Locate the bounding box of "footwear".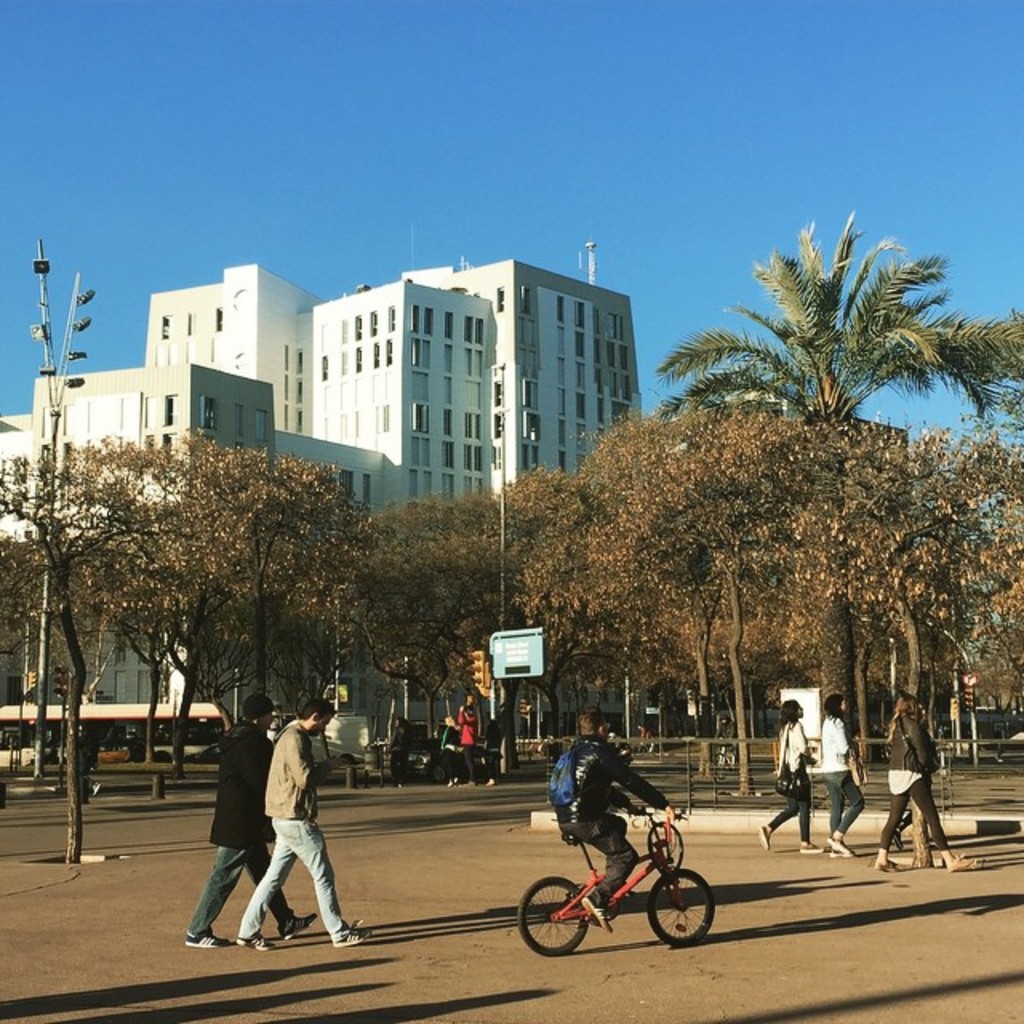
Bounding box: rect(235, 934, 274, 950).
